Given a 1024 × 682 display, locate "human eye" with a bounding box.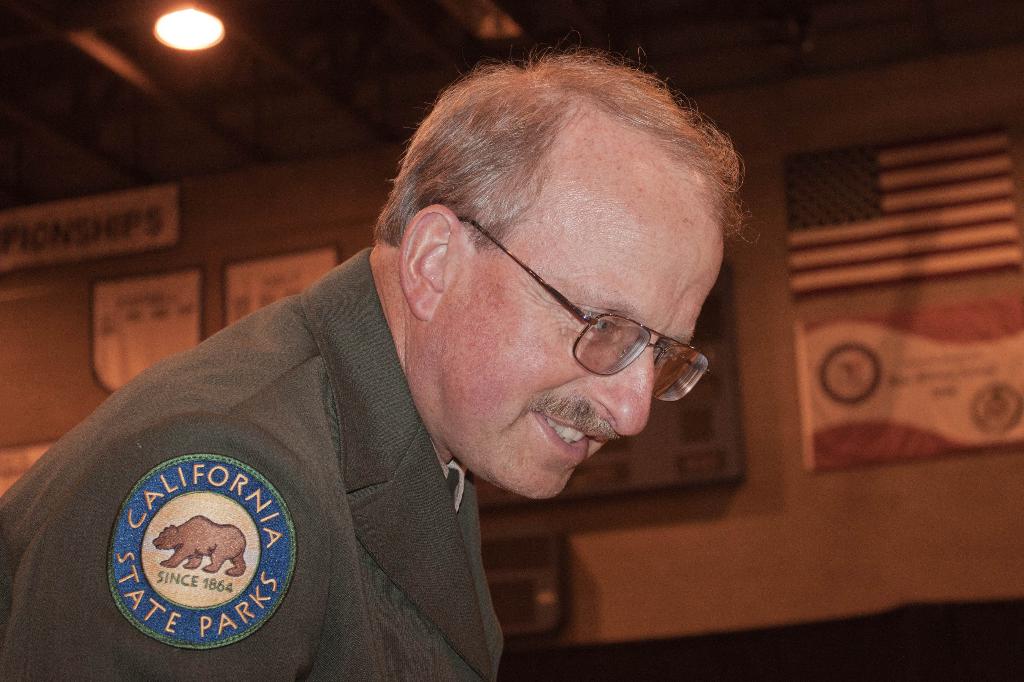
Located: pyautogui.locateOnScreen(570, 302, 621, 345).
